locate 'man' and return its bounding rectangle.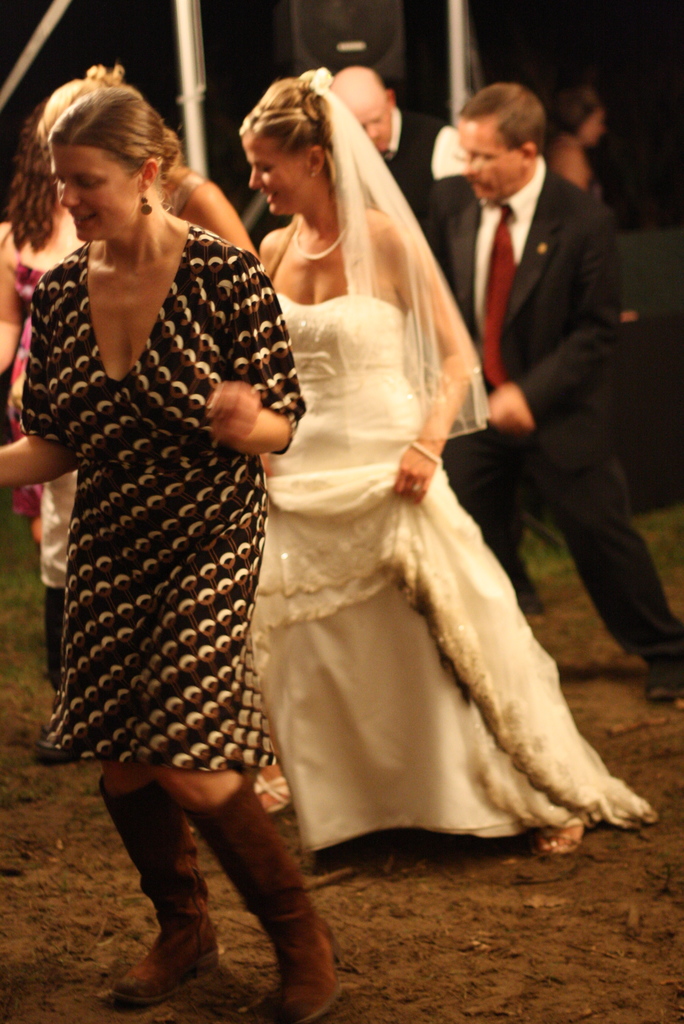
[314, 58, 473, 179].
